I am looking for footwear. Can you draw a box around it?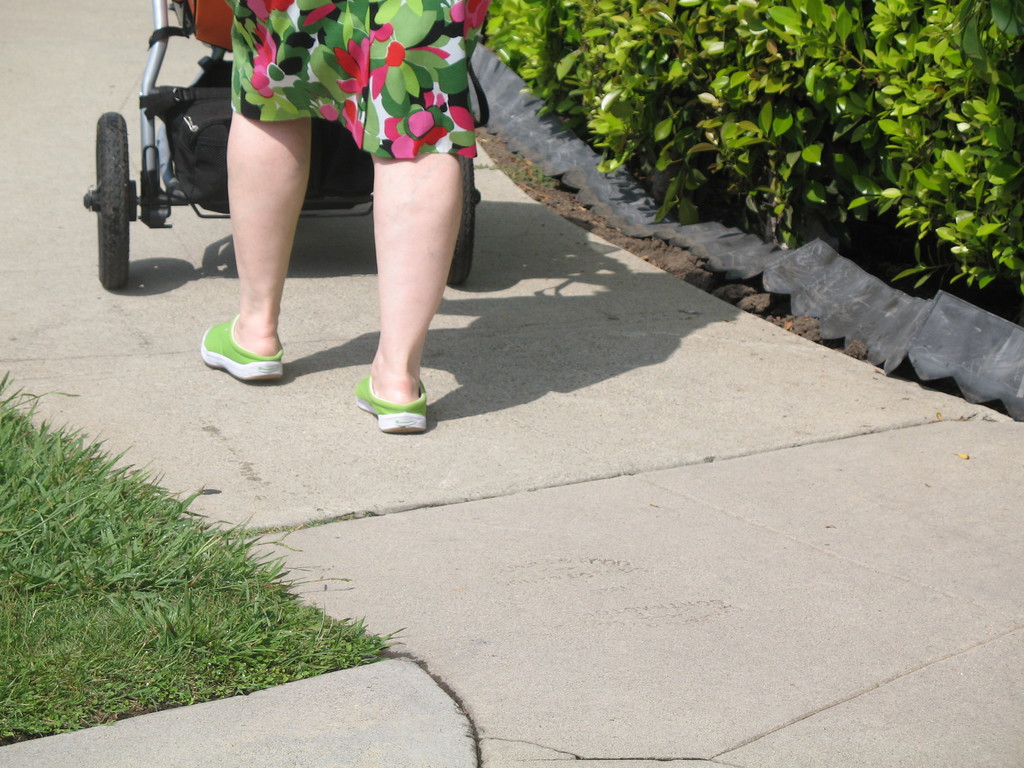
Sure, the bounding box is locate(194, 307, 284, 383).
